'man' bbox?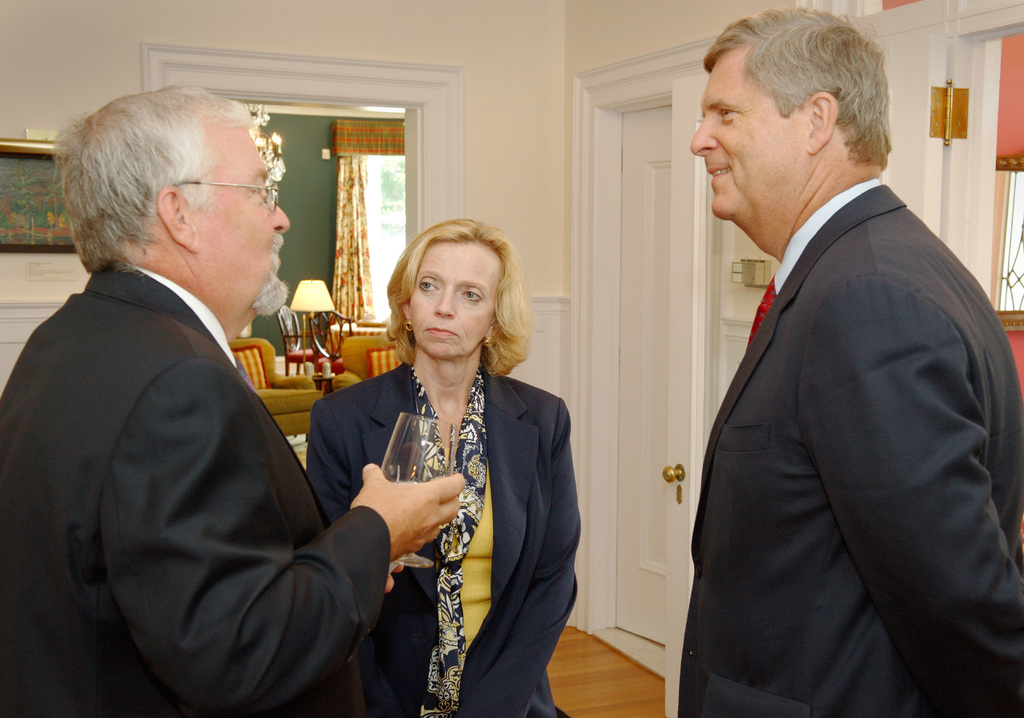
pyautogui.locateOnScreen(10, 74, 394, 703)
